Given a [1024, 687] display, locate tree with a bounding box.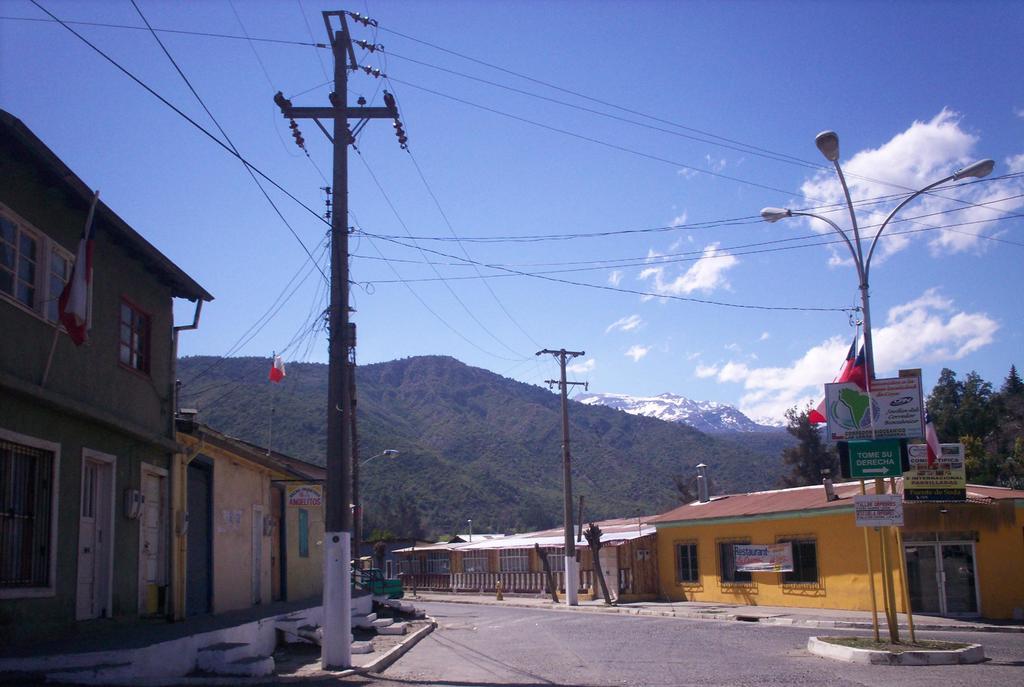
Located: 363, 494, 428, 554.
